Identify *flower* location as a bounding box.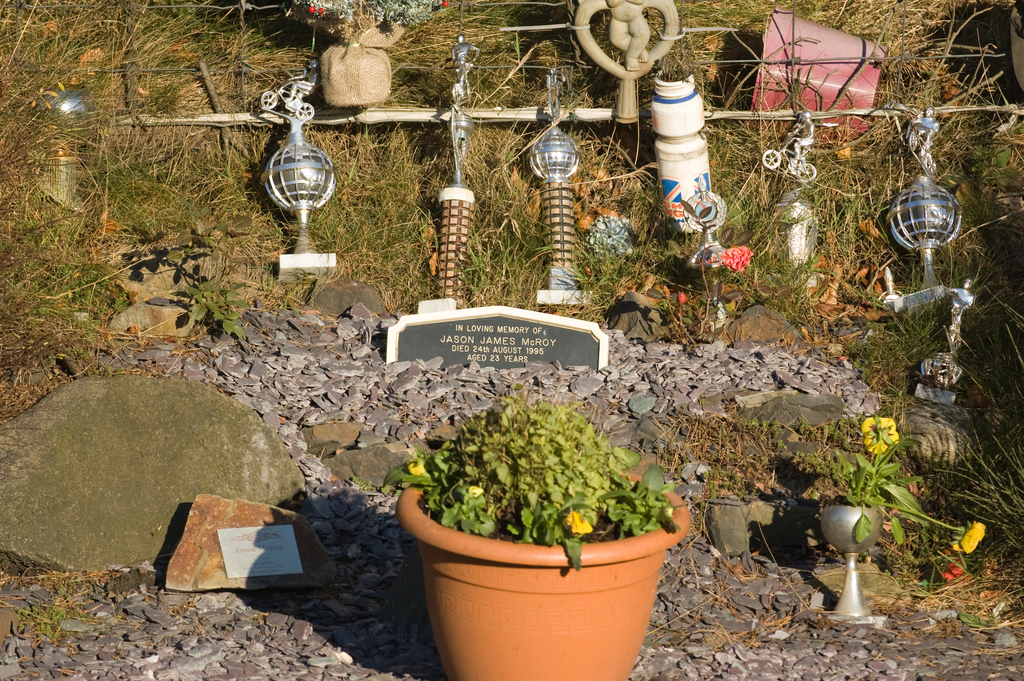
[left=862, top=415, right=898, bottom=459].
